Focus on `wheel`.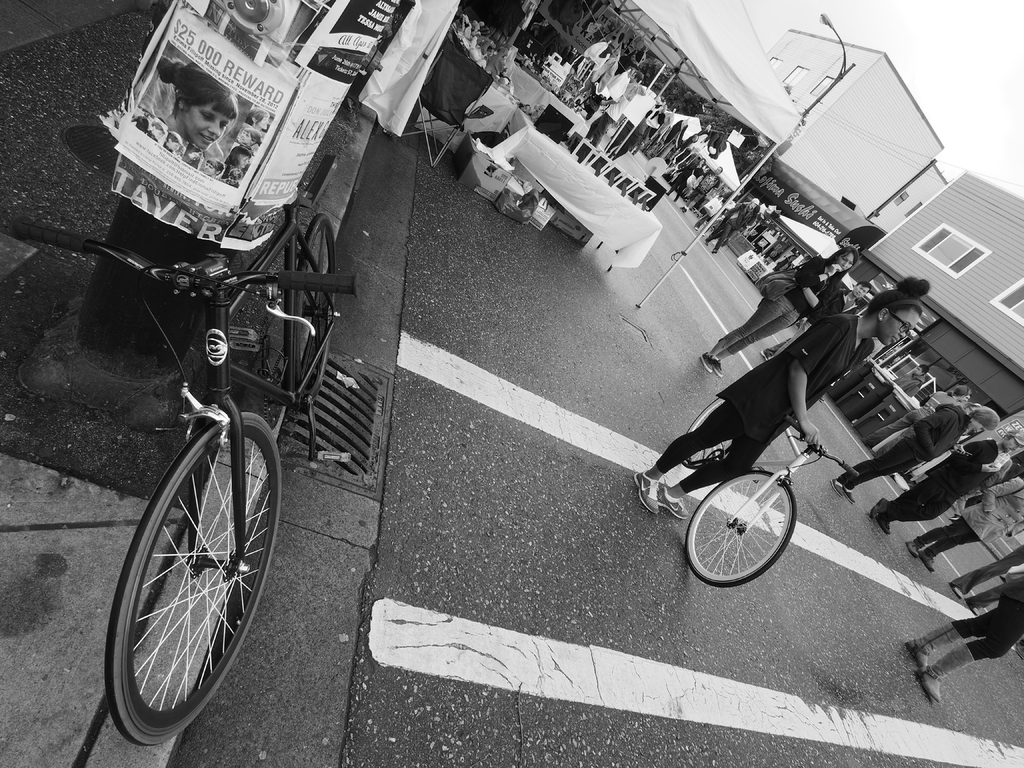
Focused at rect(295, 213, 336, 396).
